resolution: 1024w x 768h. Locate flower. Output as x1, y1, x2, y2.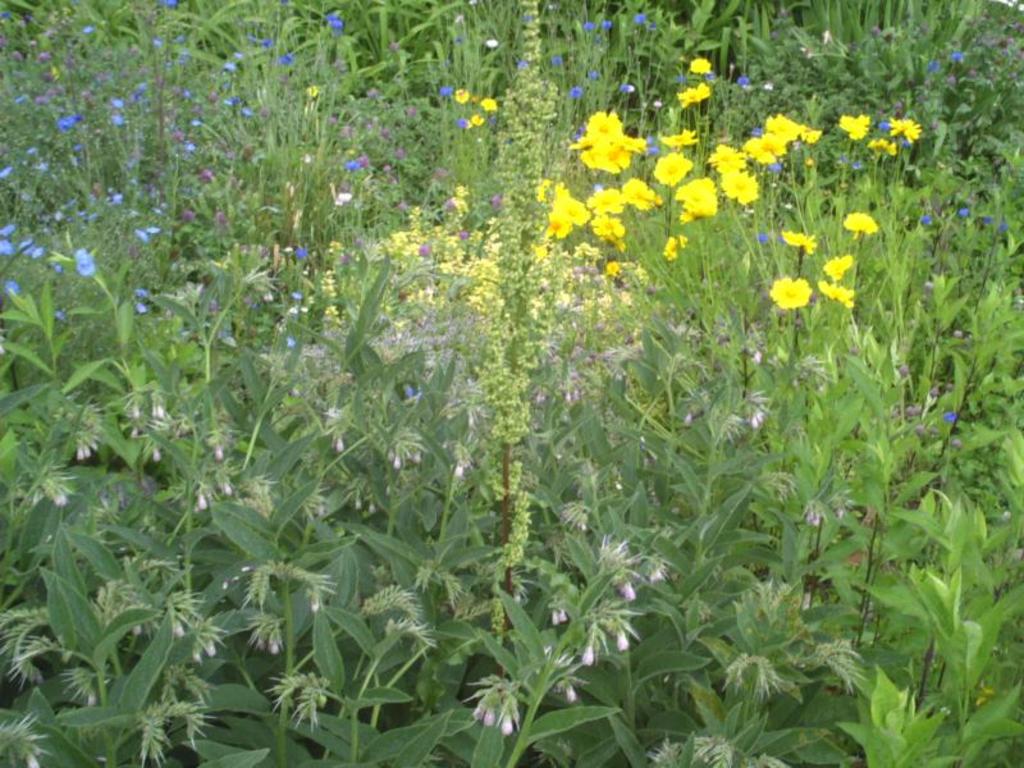
664, 128, 694, 143.
